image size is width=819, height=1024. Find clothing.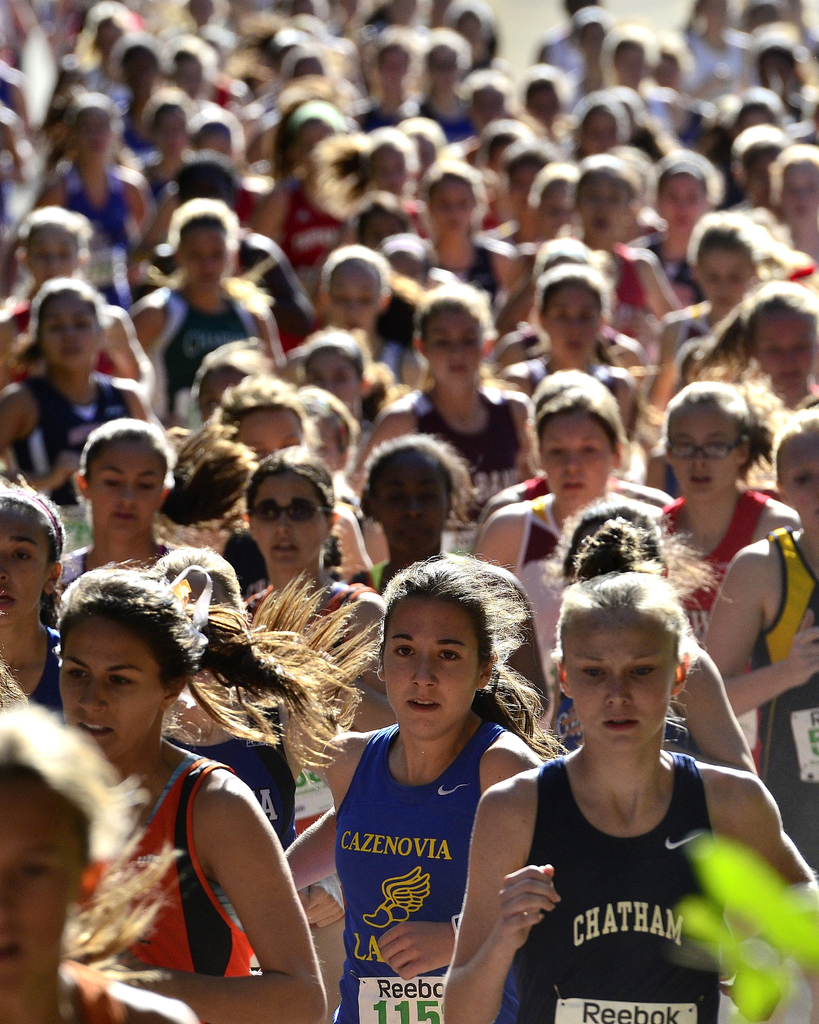
{"x1": 664, "y1": 486, "x2": 773, "y2": 659}.
